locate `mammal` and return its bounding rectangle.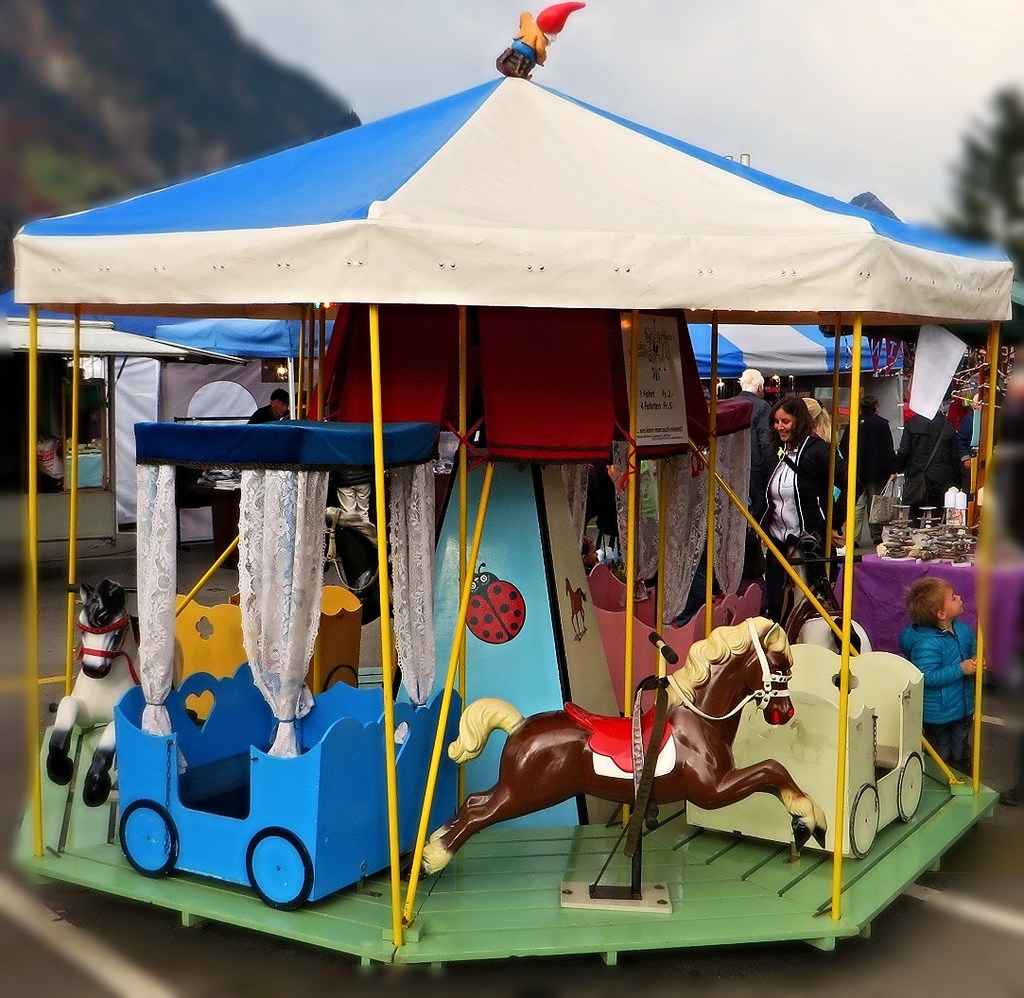
<bbox>398, 614, 828, 888</bbox>.
